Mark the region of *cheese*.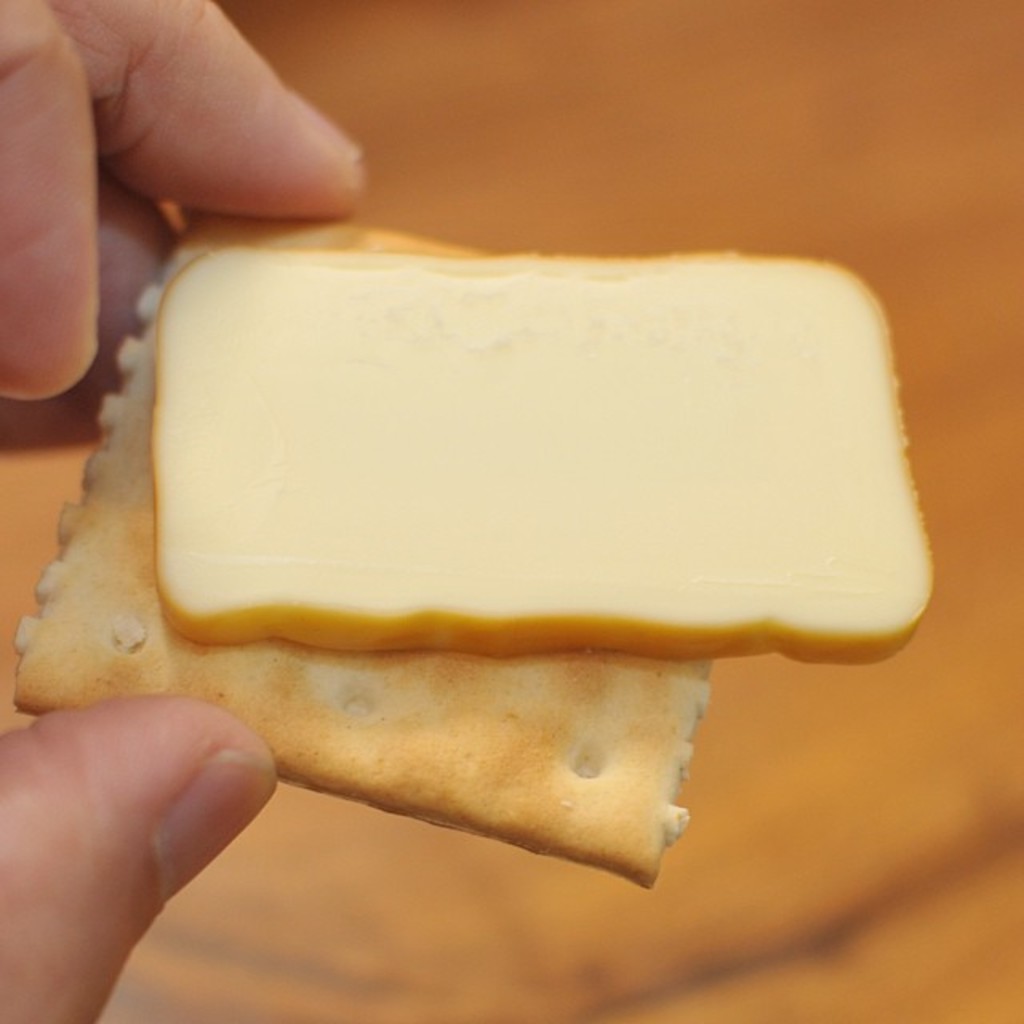
Region: {"left": 131, "top": 235, "right": 950, "bottom": 662}.
